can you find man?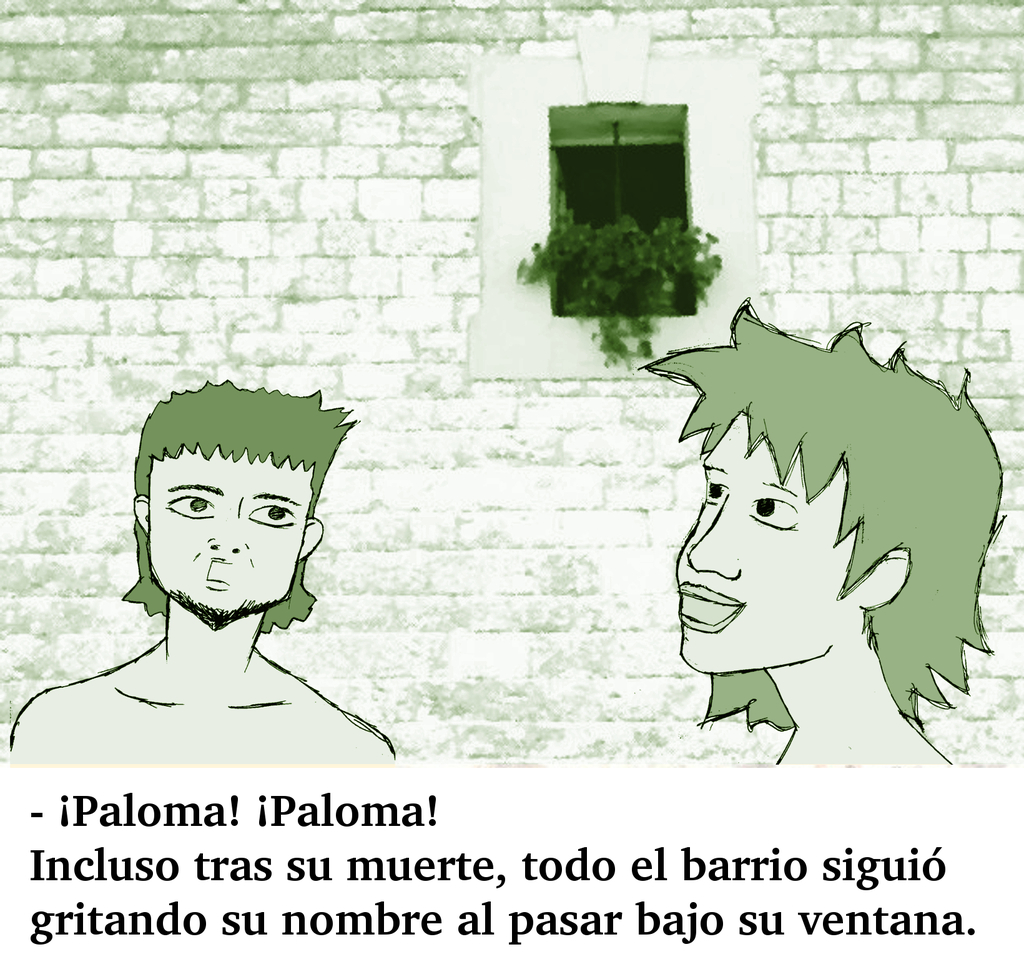
Yes, bounding box: x1=52, y1=391, x2=431, y2=787.
